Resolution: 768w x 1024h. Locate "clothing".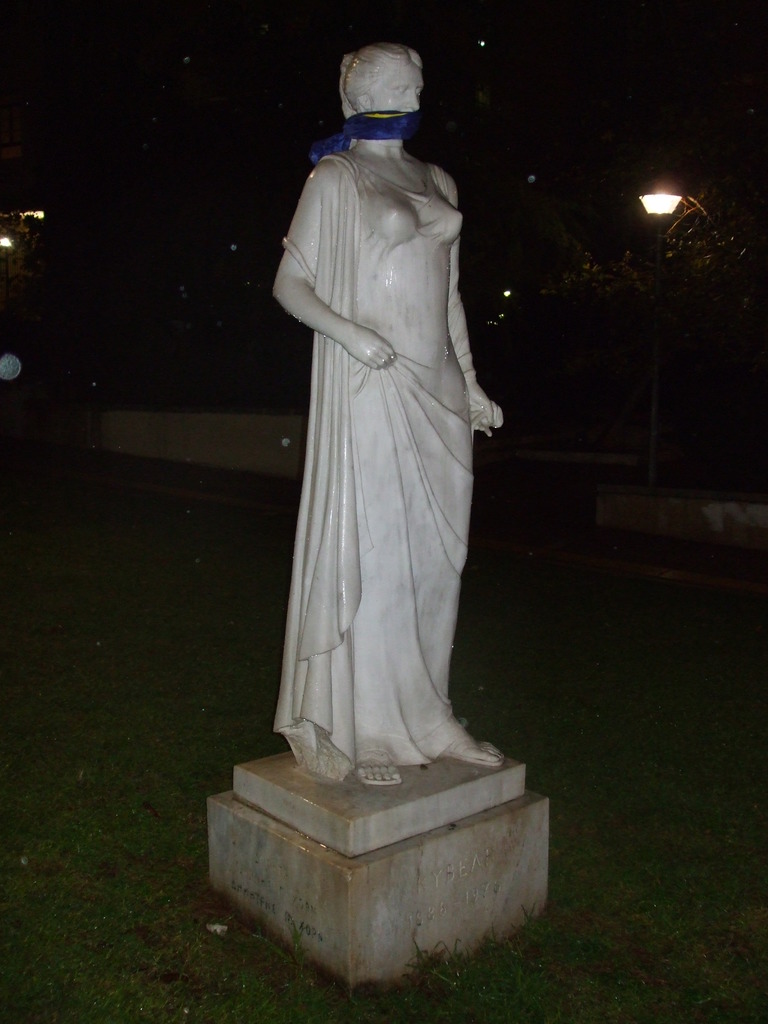
[left=266, top=93, right=509, bottom=768].
